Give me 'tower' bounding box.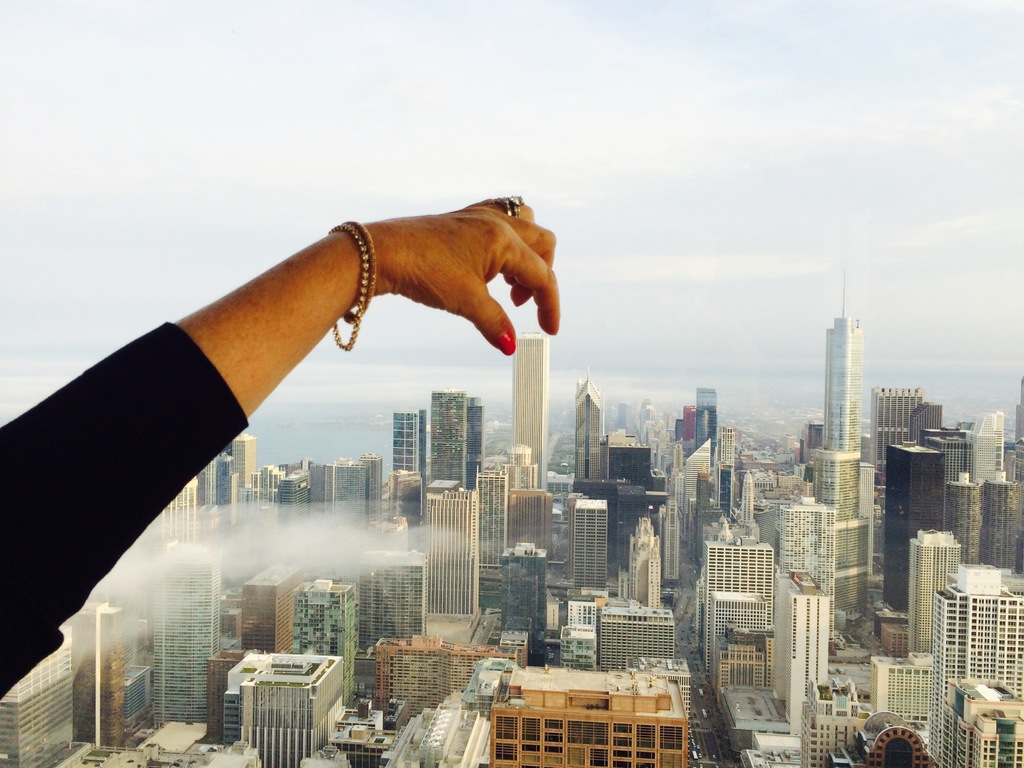
bbox=(360, 451, 380, 527).
